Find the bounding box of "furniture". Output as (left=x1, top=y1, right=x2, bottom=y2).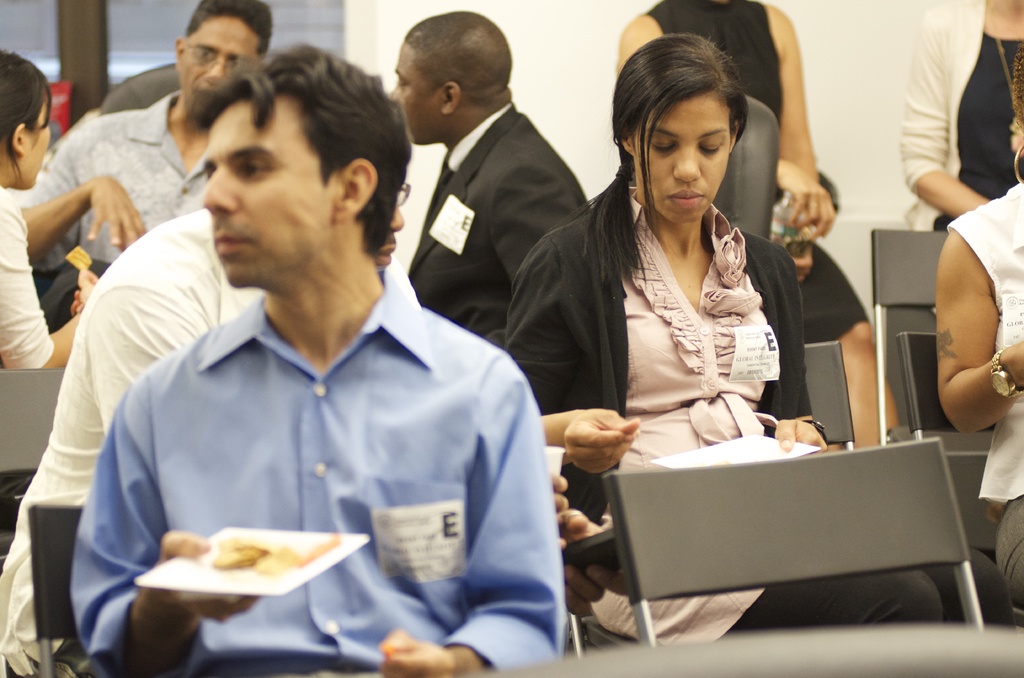
(left=26, top=499, right=83, bottom=677).
